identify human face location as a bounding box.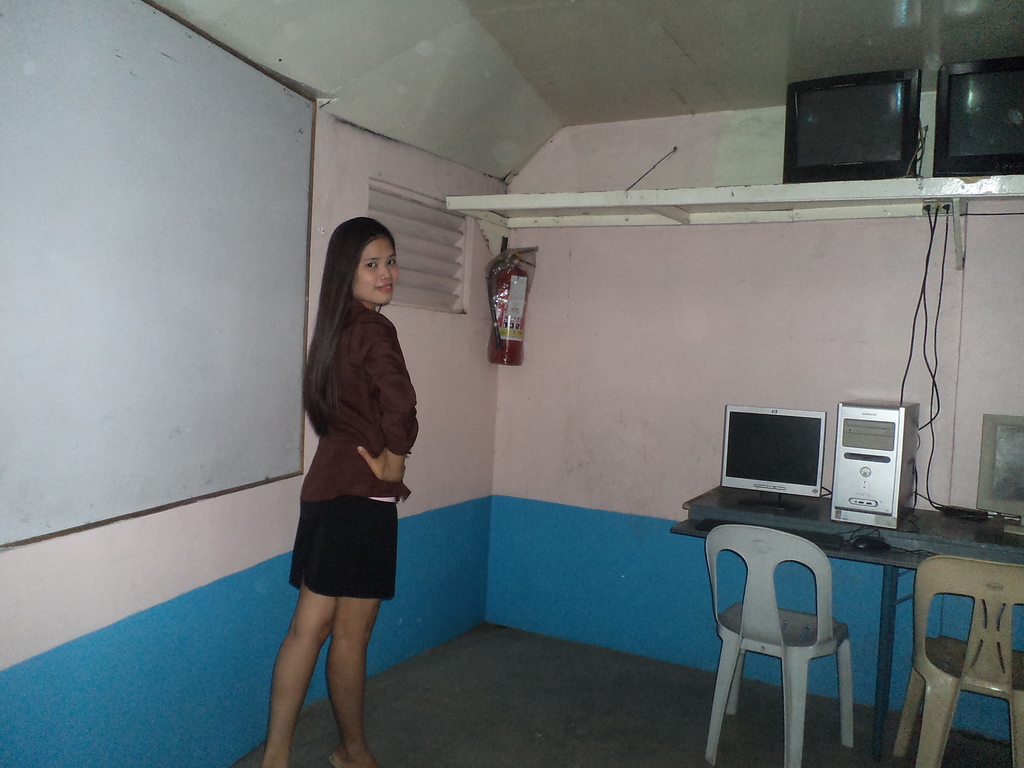
353/237/395/301.
